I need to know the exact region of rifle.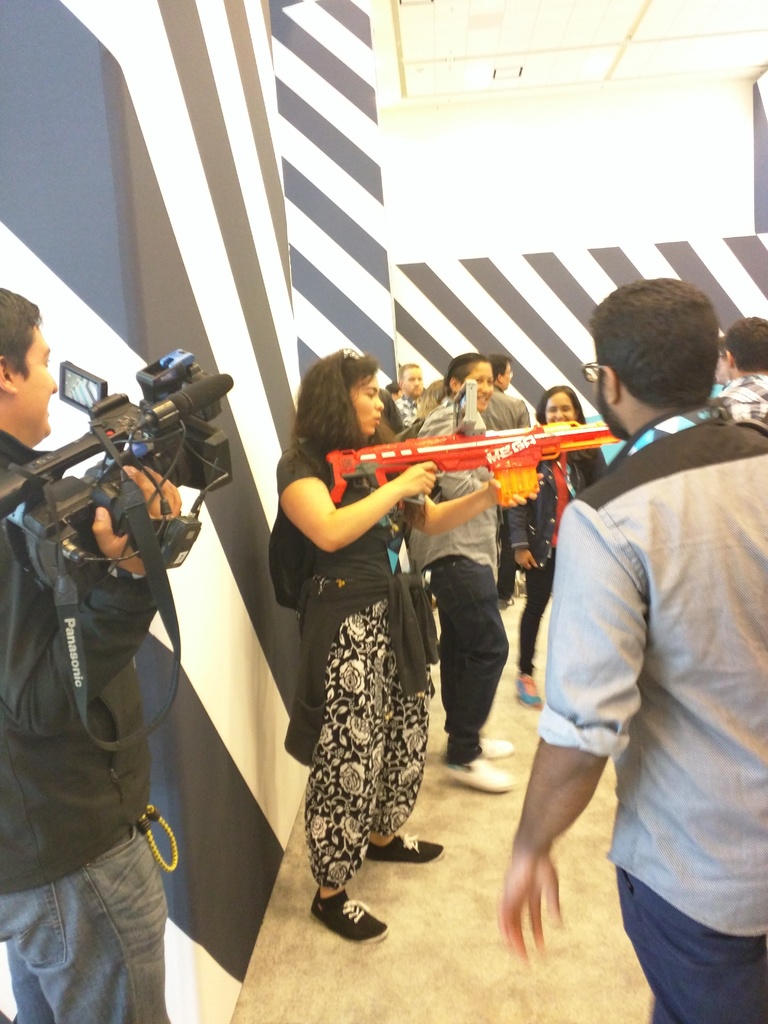
Region: left=326, top=422, right=623, bottom=509.
